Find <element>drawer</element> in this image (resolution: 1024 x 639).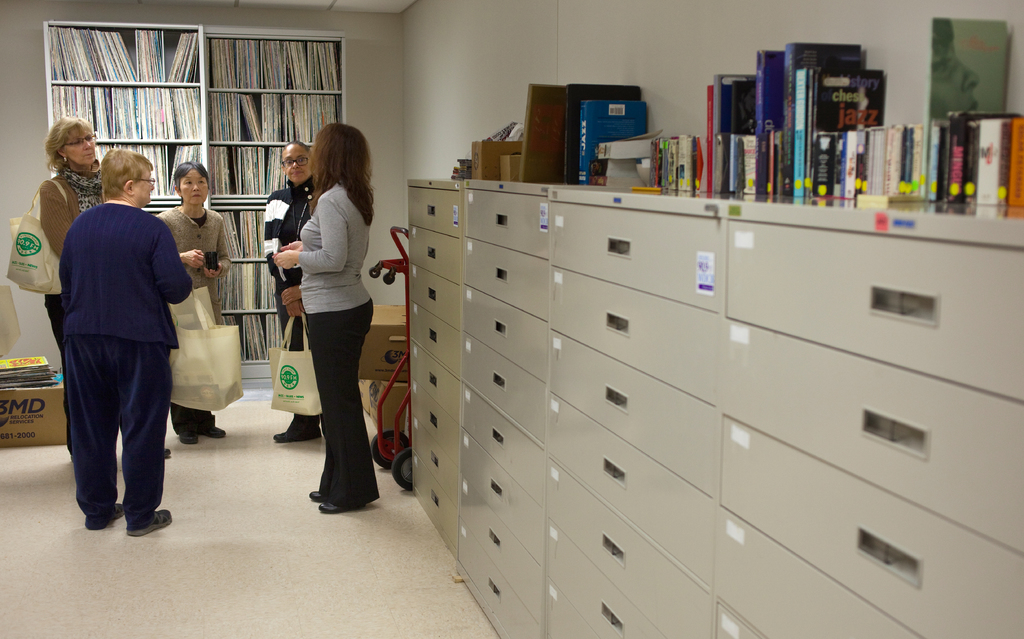
463/474/557/631.
